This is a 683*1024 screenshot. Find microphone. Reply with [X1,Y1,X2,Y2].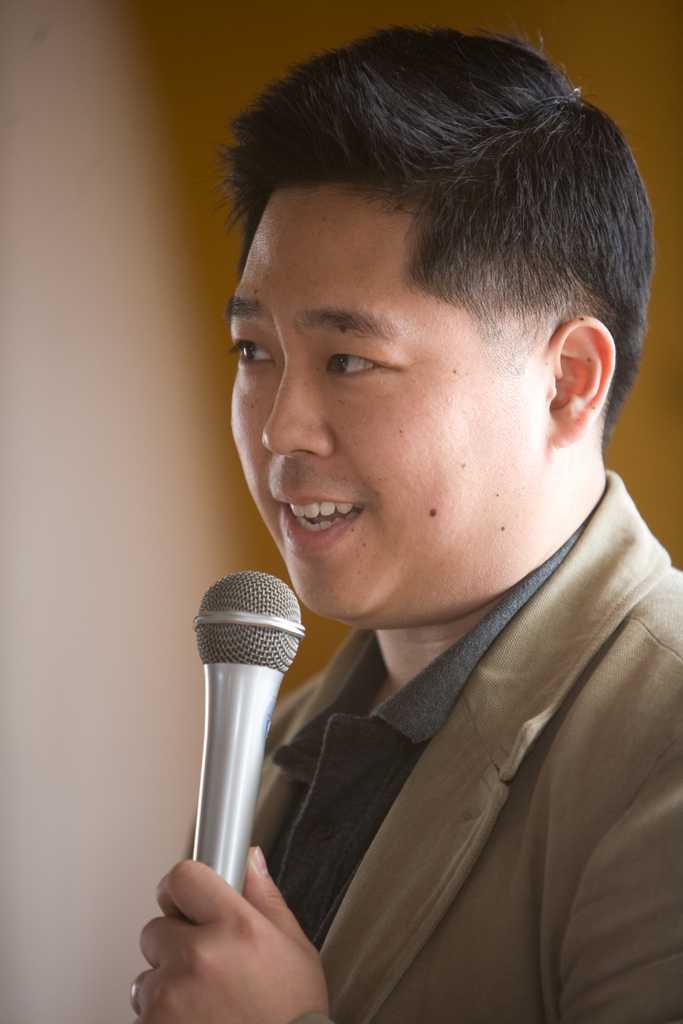
[161,585,325,957].
